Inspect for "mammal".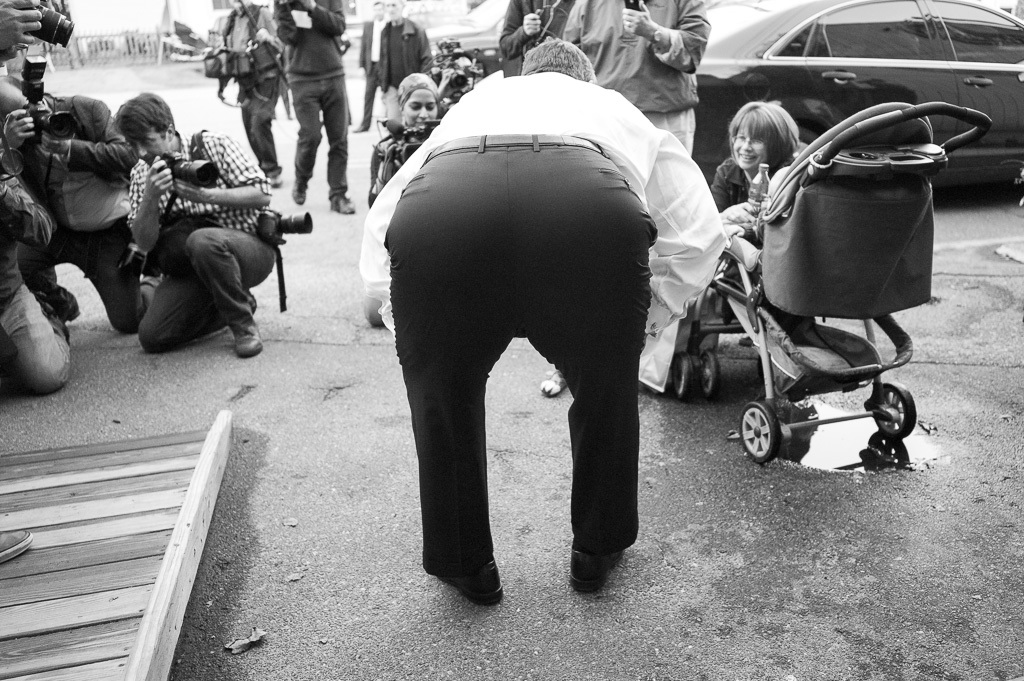
Inspection: detection(203, 0, 288, 184).
